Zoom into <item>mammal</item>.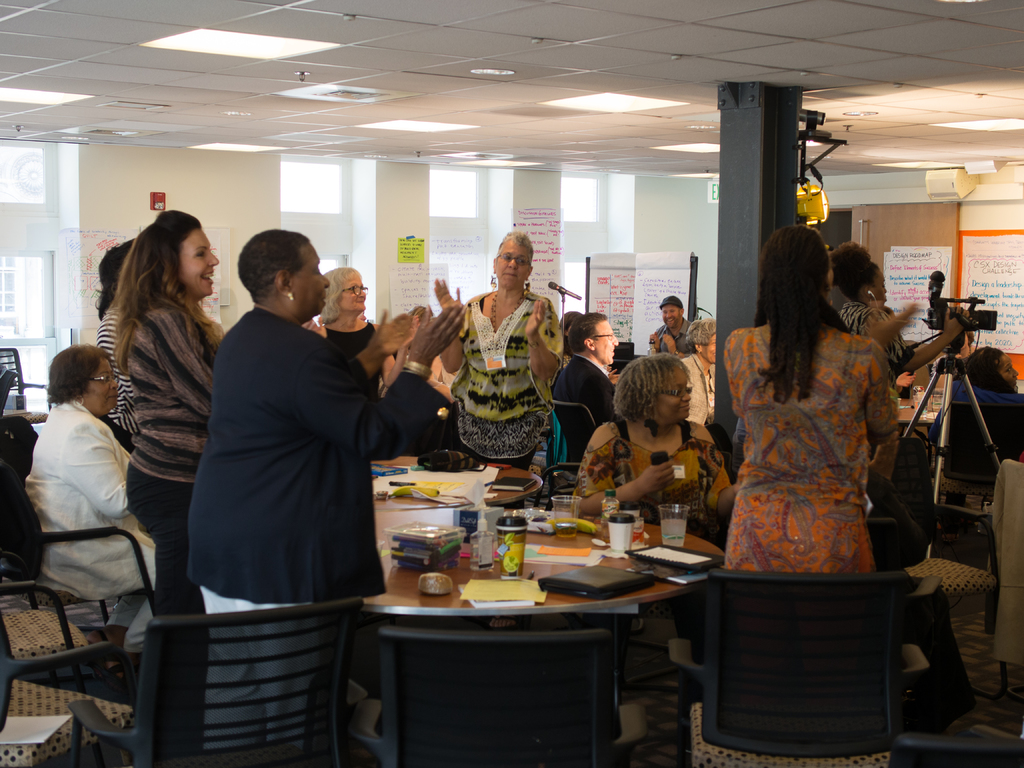
Zoom target: 95:239:134:429.
